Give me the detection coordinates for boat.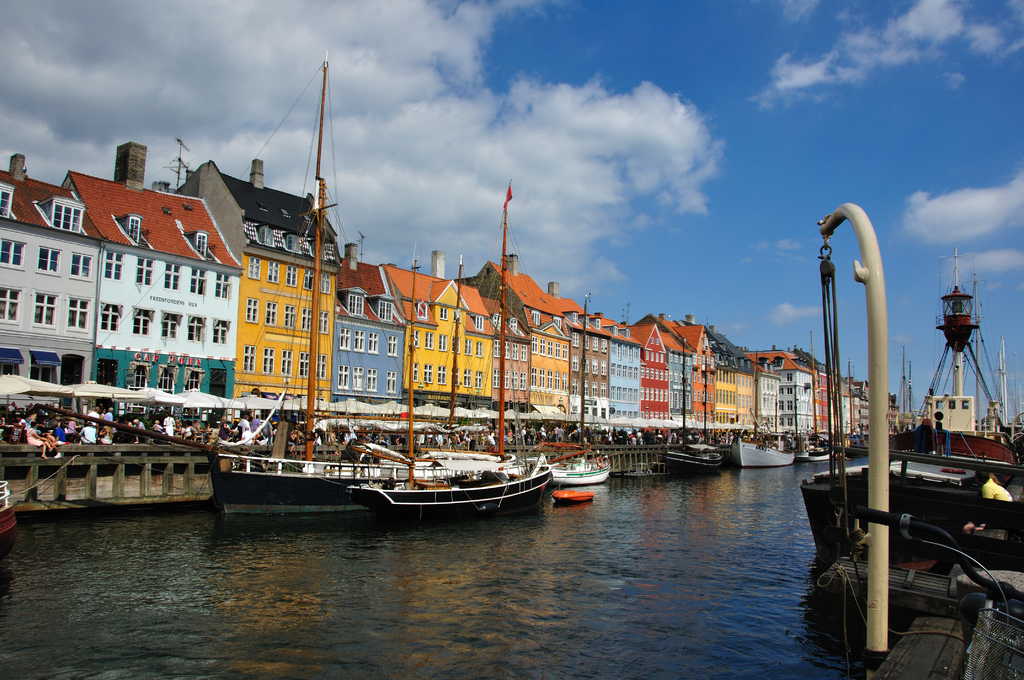
{"x1": 798, "y1": 334, "x2": 835, "y2": 469}.
